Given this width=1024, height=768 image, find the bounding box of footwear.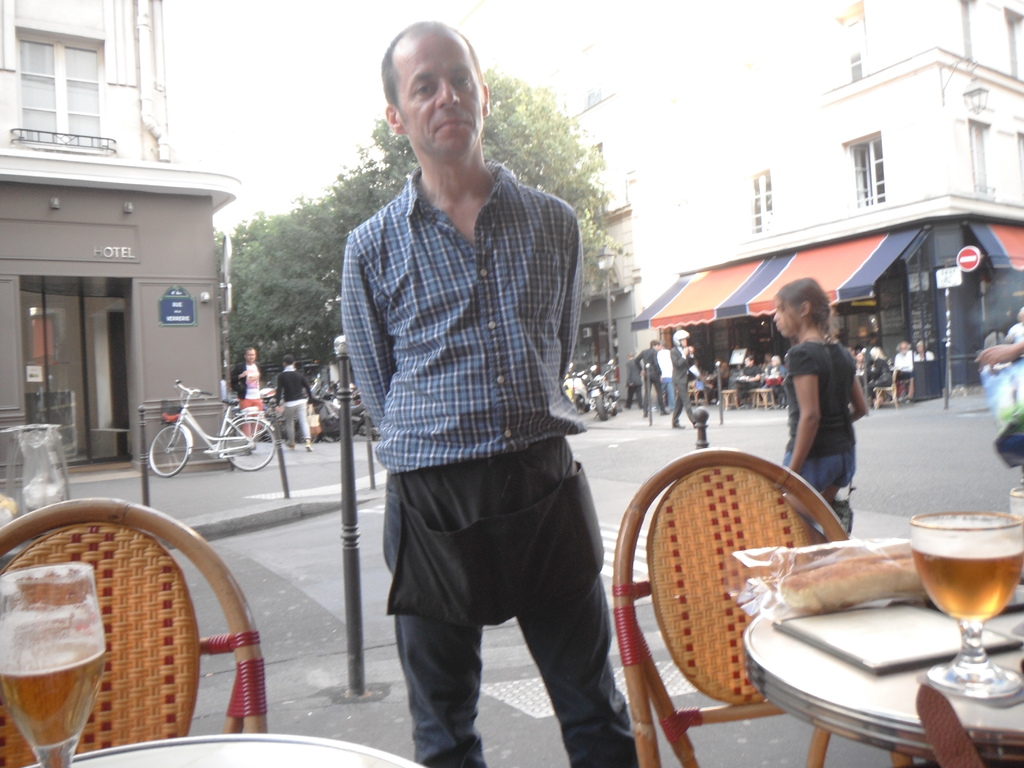
(677,422,685,430).
